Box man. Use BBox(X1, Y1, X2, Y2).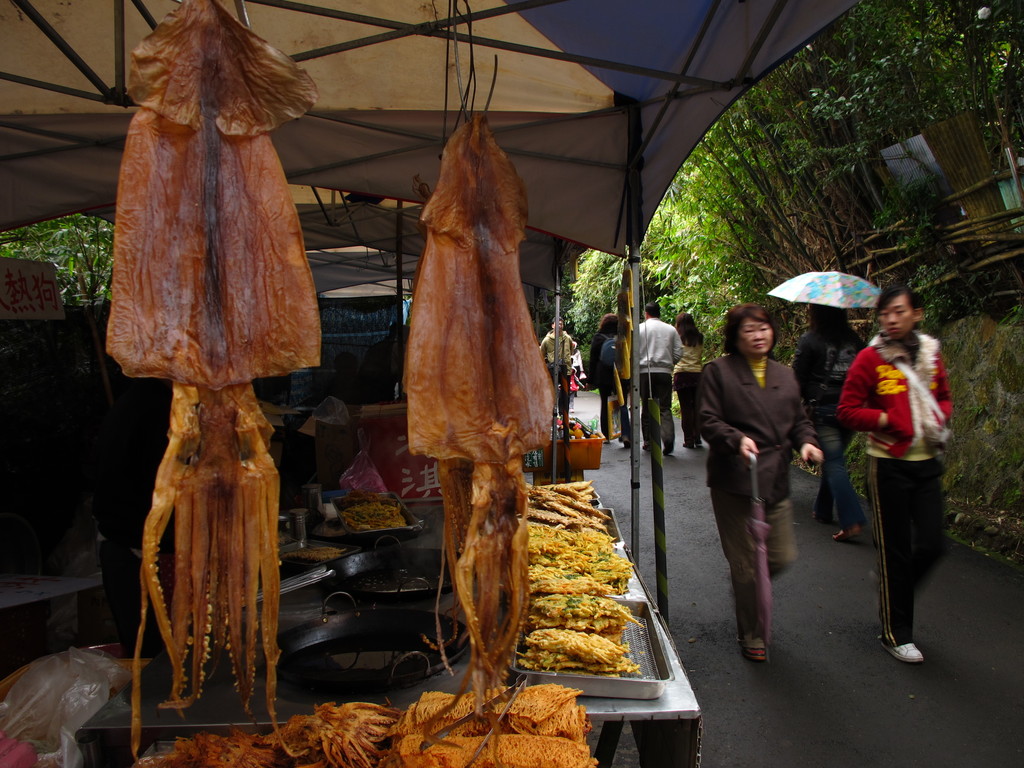
BBox(539, 314, 572, 416).
